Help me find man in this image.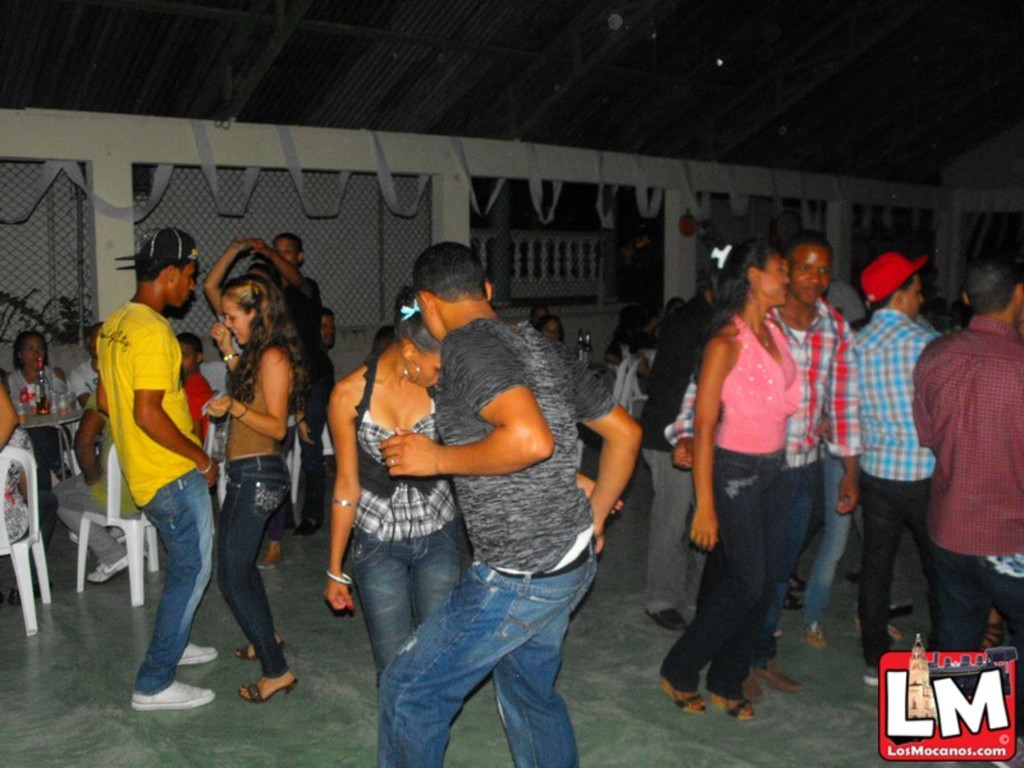
Found it: crop(74, 221, 210, 649).
